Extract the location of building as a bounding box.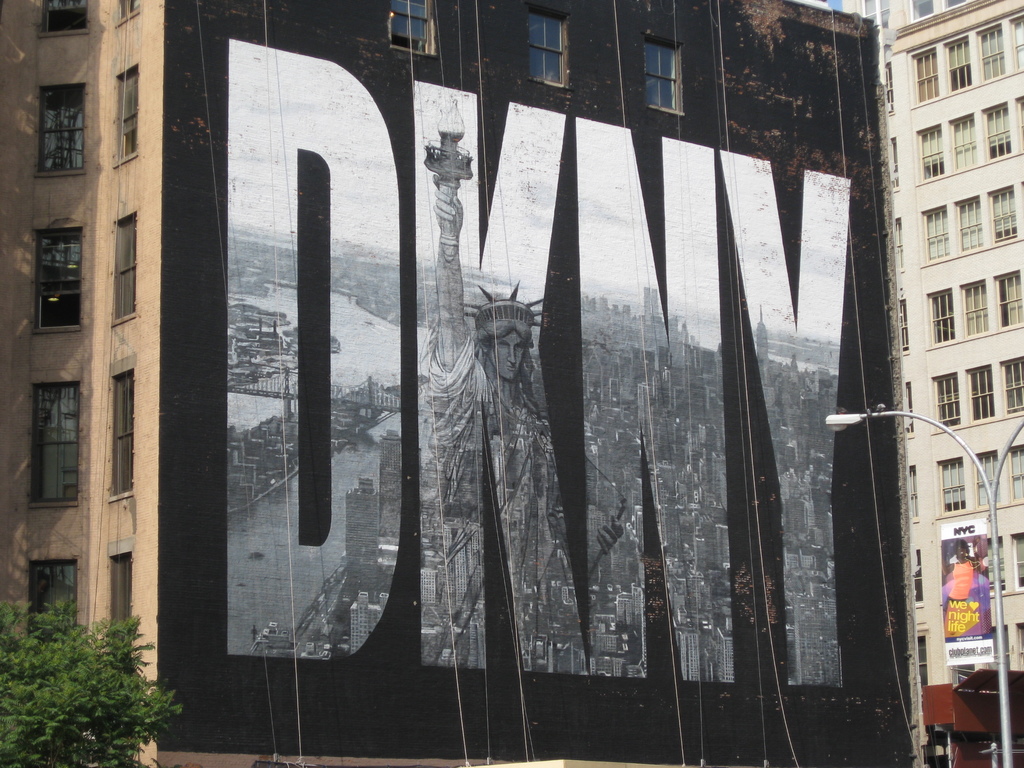
Rect(0, 0, 922, 767).
